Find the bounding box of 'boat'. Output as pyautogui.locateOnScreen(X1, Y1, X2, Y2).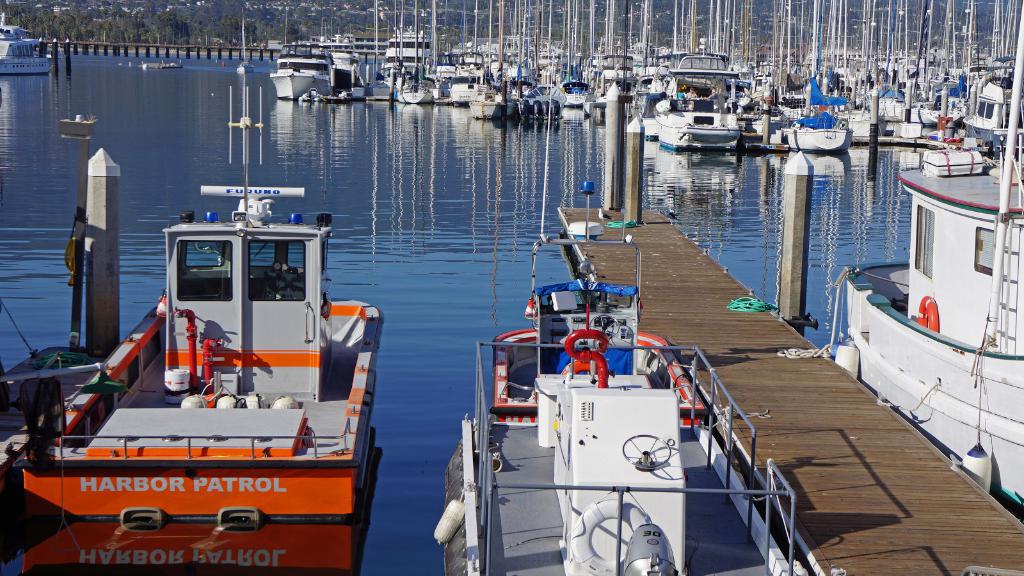
pyautogui.locateOnScreen(350, 0, 400, 99).
